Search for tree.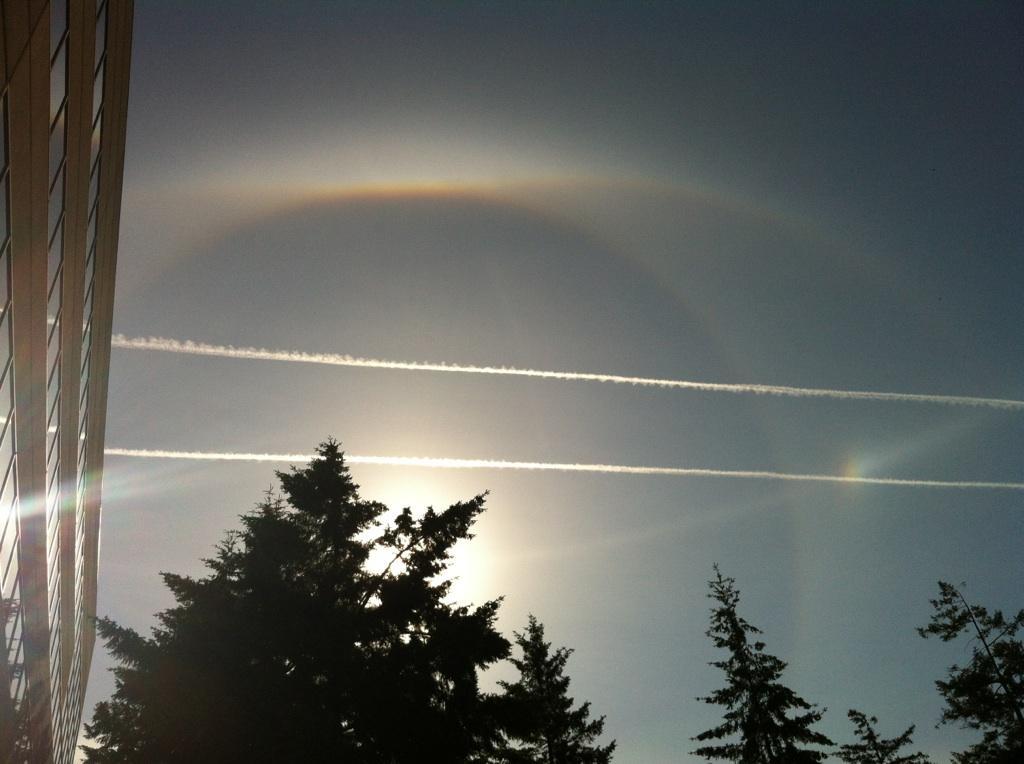
Found at [left=829, top=578, right=1023, bottom=763].
